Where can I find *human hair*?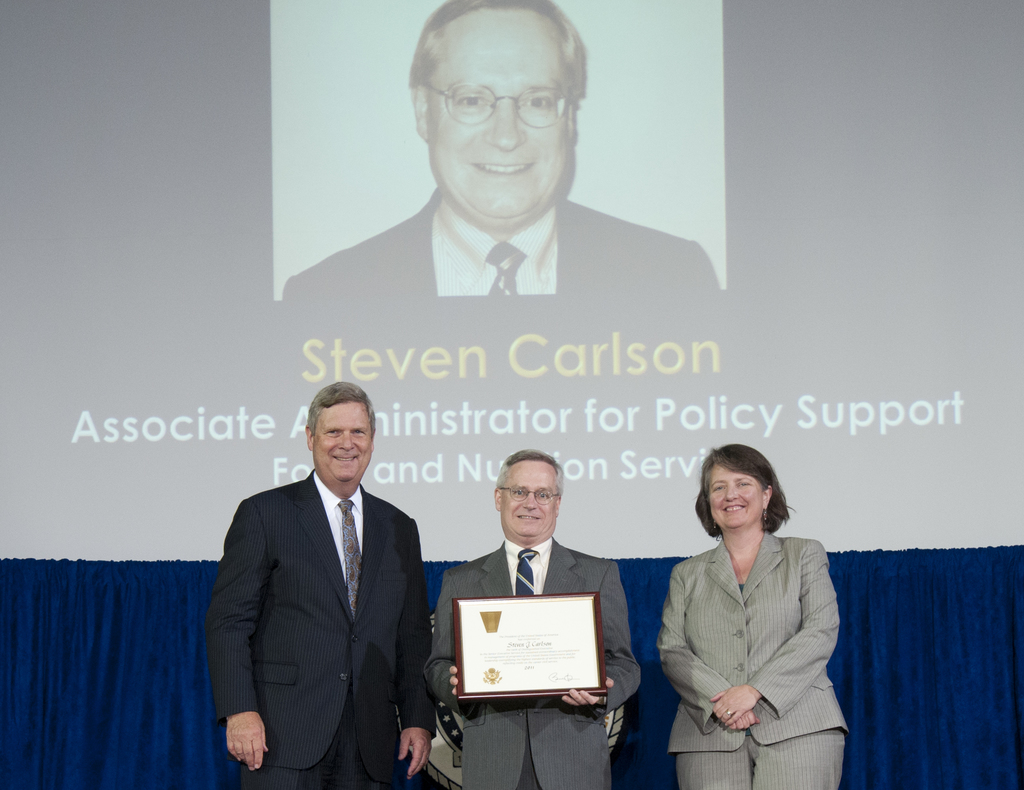
You can find it at bbox=(292, 392, 379, 477).
